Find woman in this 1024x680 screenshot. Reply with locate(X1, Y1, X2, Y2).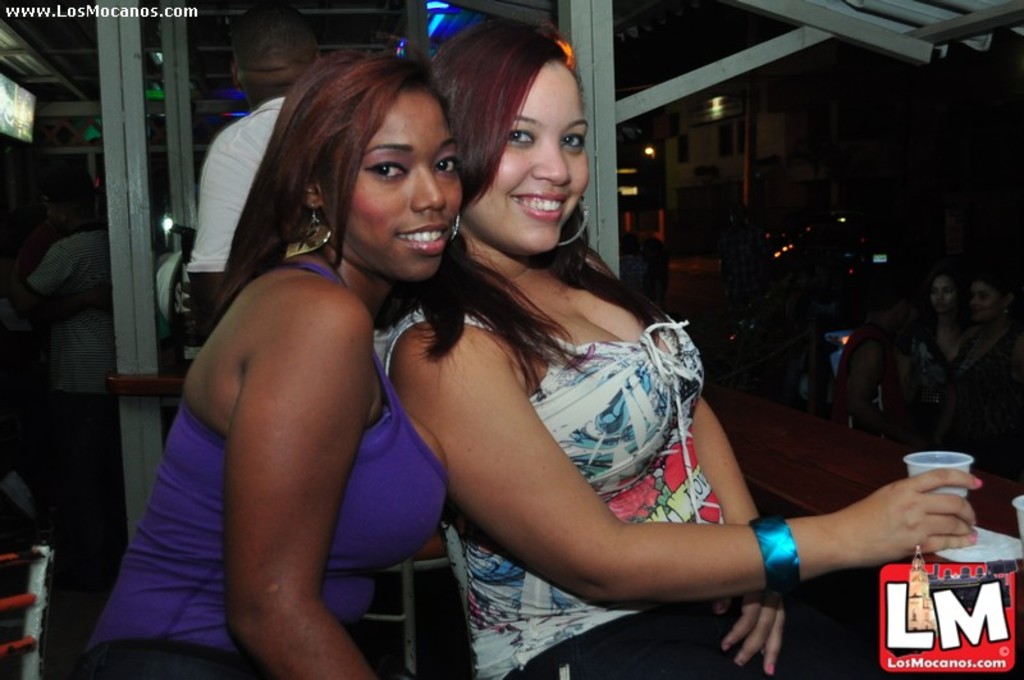
locate(905, 274, 965, 447).
